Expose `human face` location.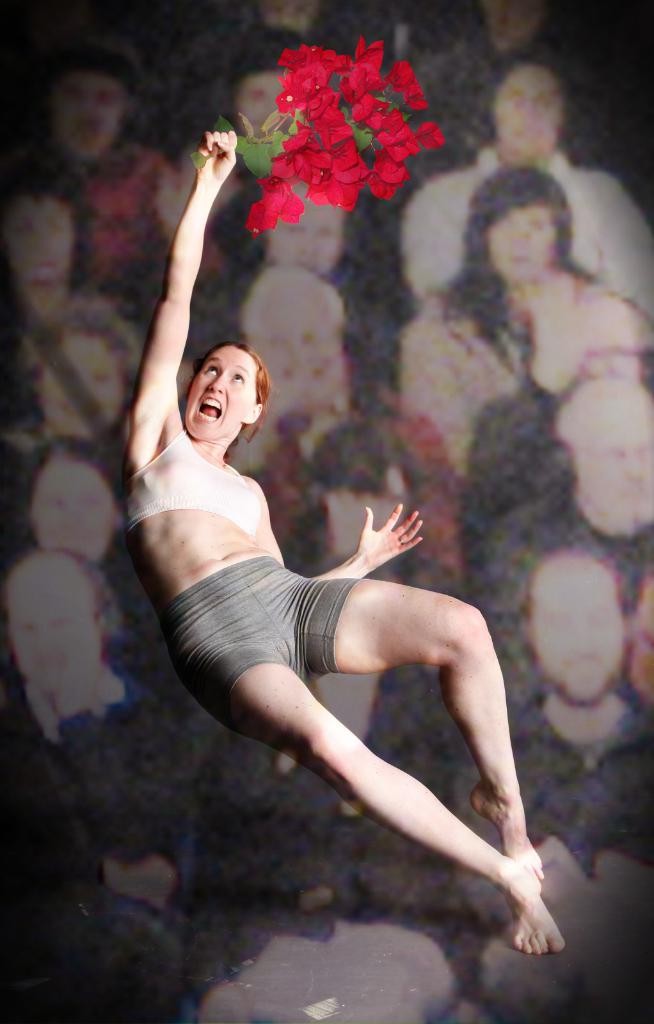
Exposed at box=[259, 0, 318, 35].
